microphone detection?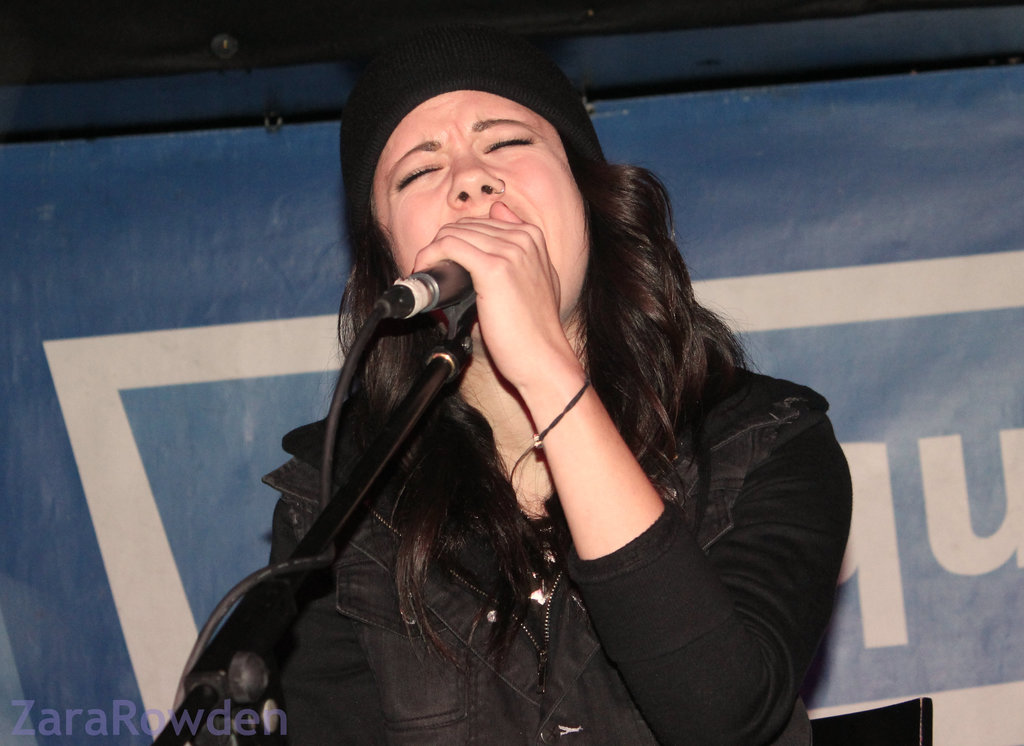
367 257 479 319
